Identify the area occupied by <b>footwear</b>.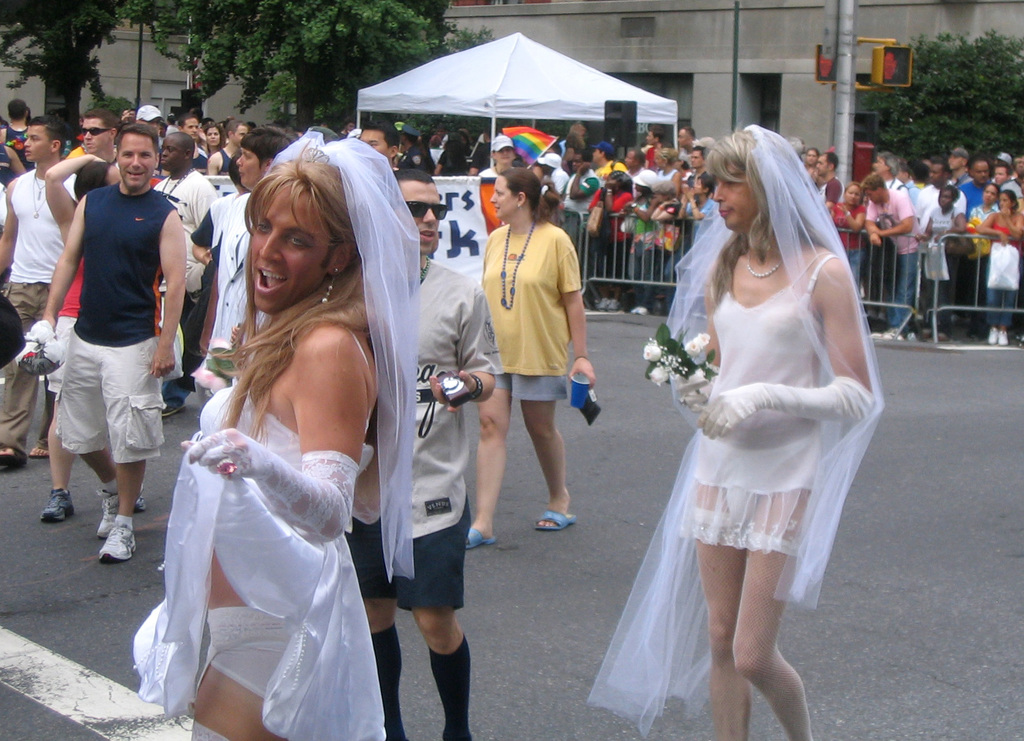
Area: bbox=[668, 301, 673, 311].
